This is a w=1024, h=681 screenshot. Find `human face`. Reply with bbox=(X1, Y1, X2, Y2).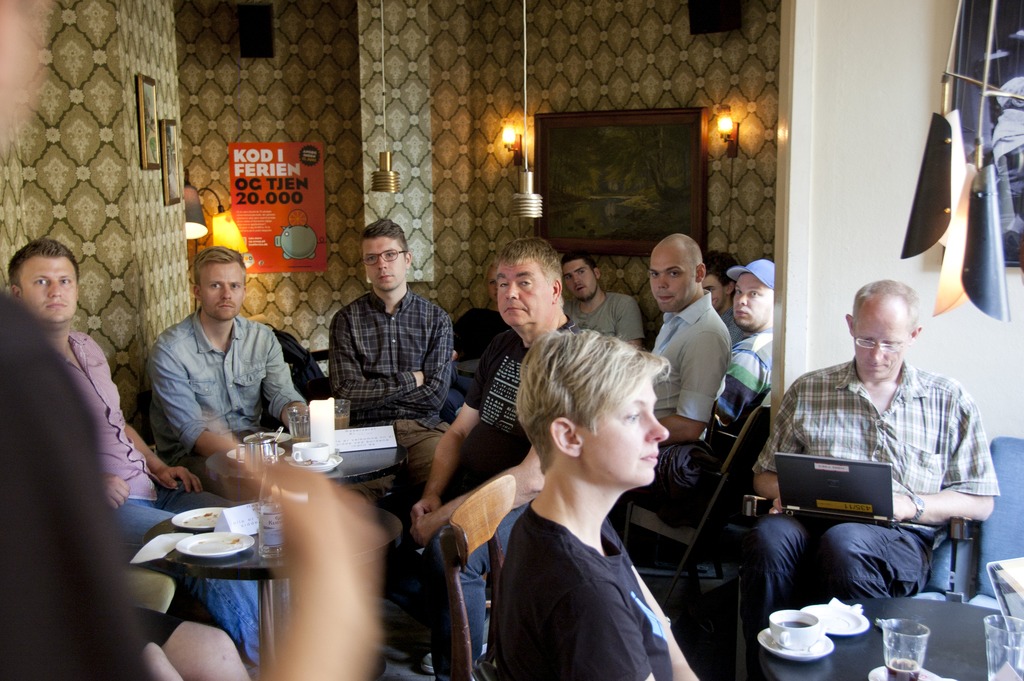
bbox=(495, 261, 555, 328).
